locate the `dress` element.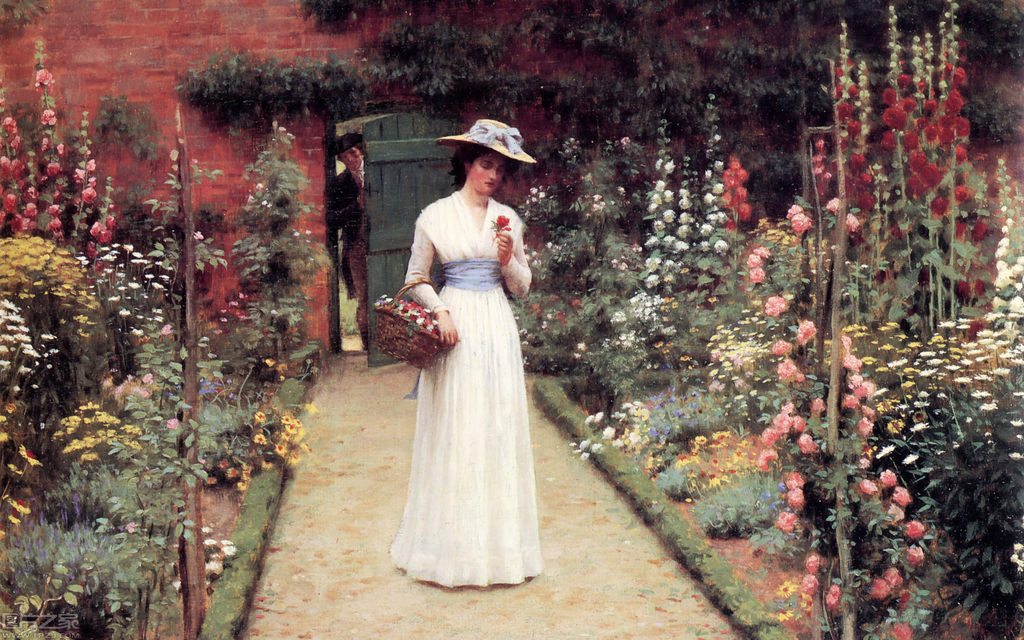
Element bbox: [383,188,545,591].
